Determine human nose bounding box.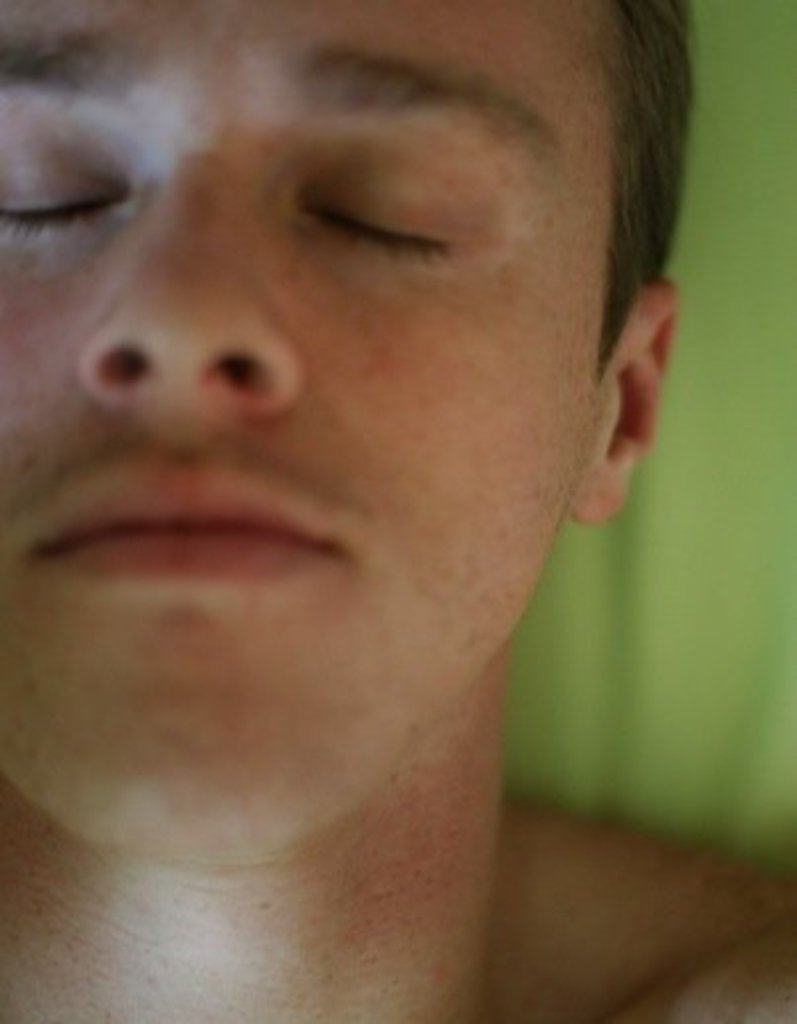
Determined: bbox=[77, 166, 312, 401].
